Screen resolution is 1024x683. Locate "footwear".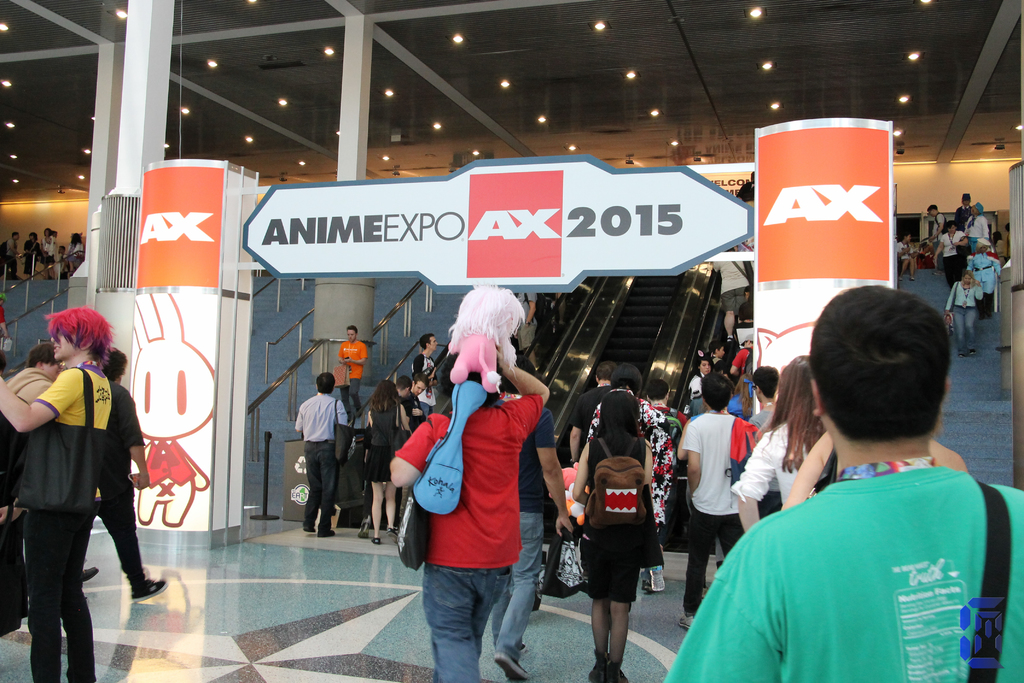
(957,338,968,353).
